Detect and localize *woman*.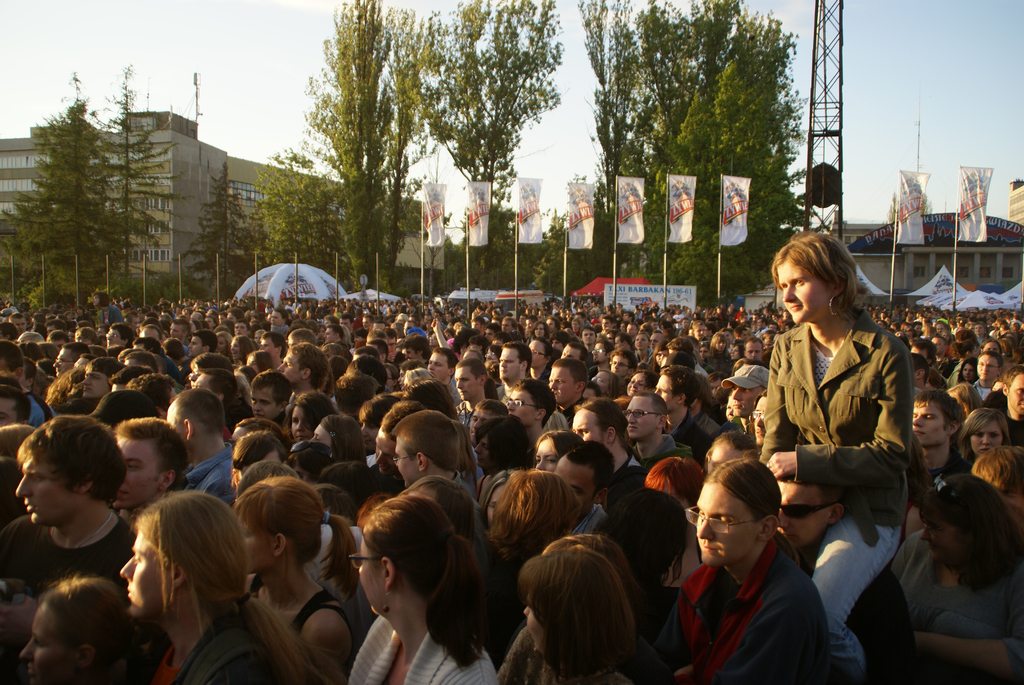
Localized at 625, 370, 655, 401.
